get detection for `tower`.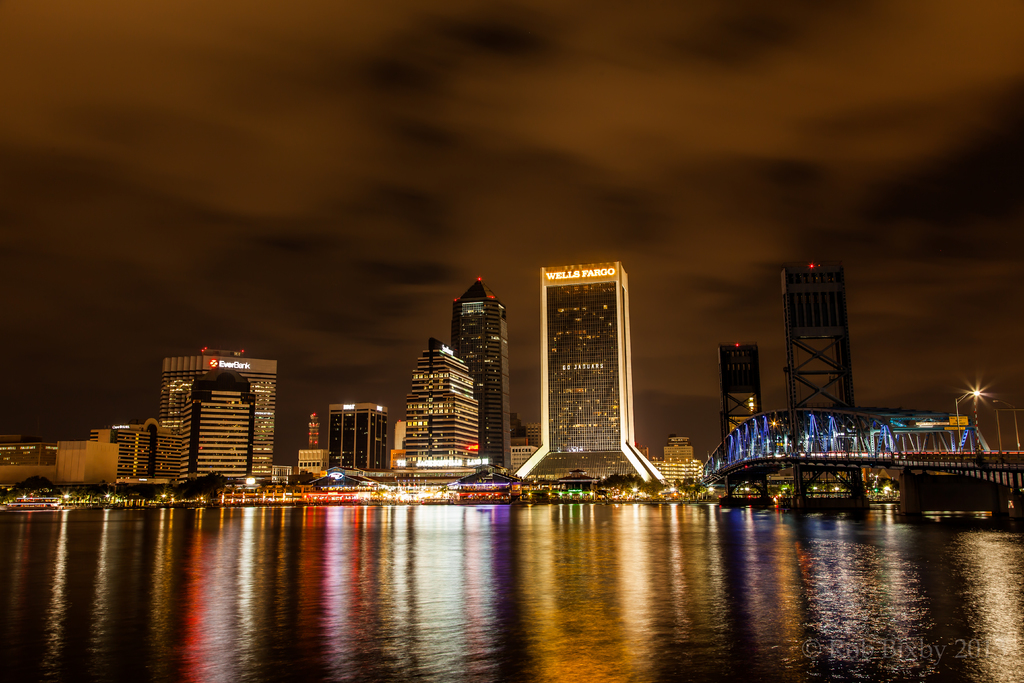
Detection: 452,274,514,472.
